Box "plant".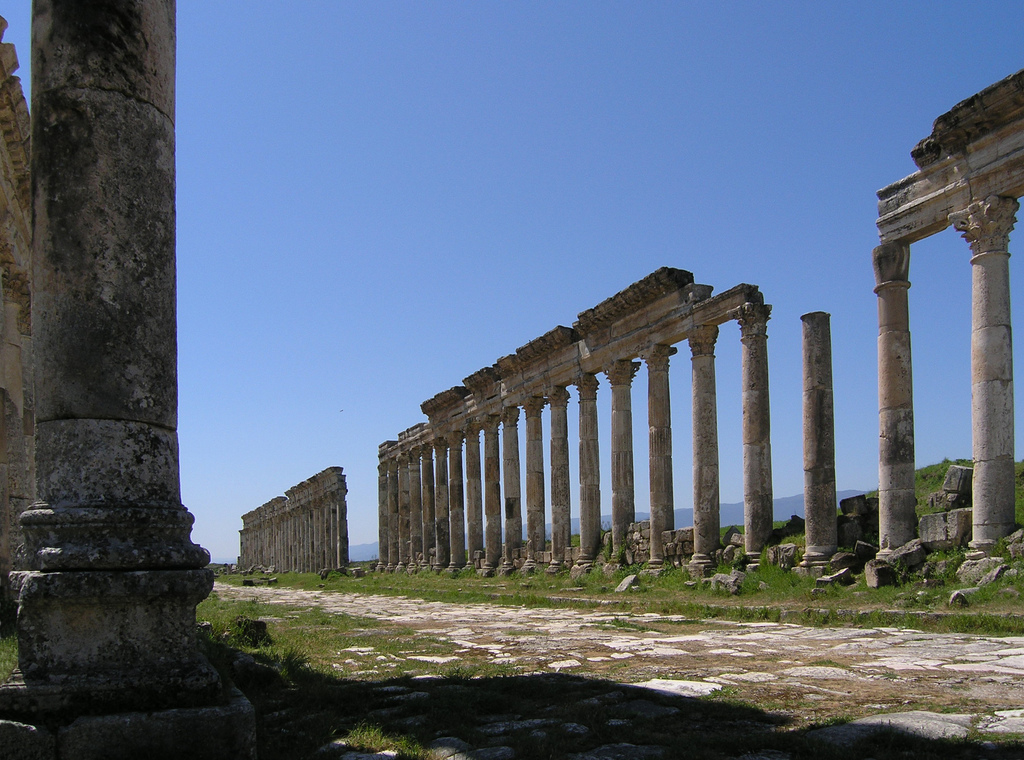
0:600:45:705.
